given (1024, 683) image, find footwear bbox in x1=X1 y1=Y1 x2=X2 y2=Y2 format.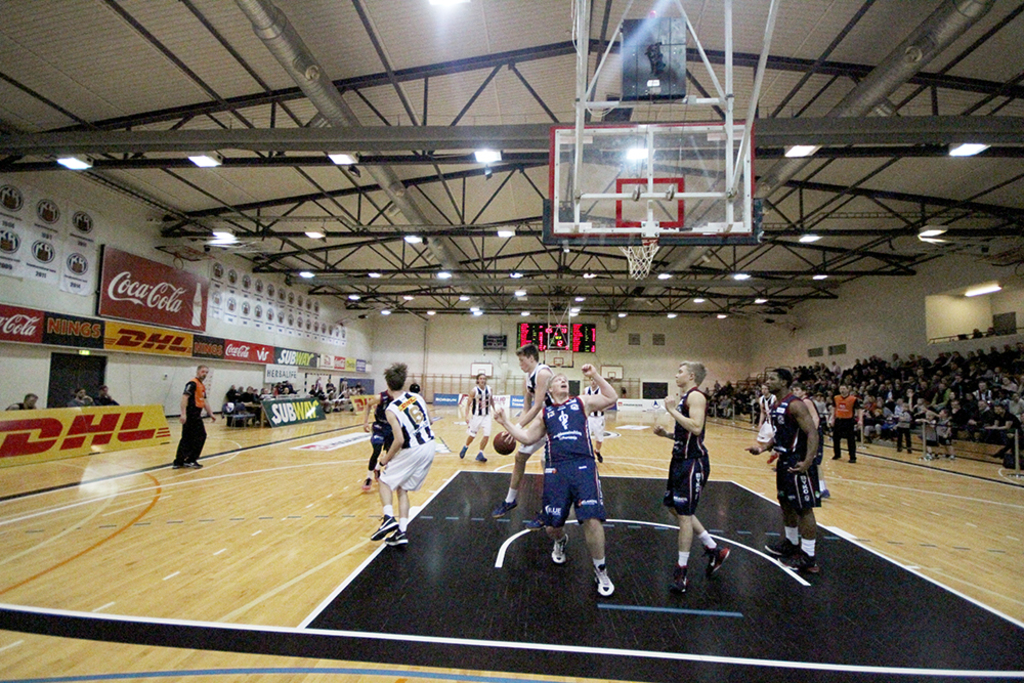
x1=476 y1=454 x2=485 y2=459.
